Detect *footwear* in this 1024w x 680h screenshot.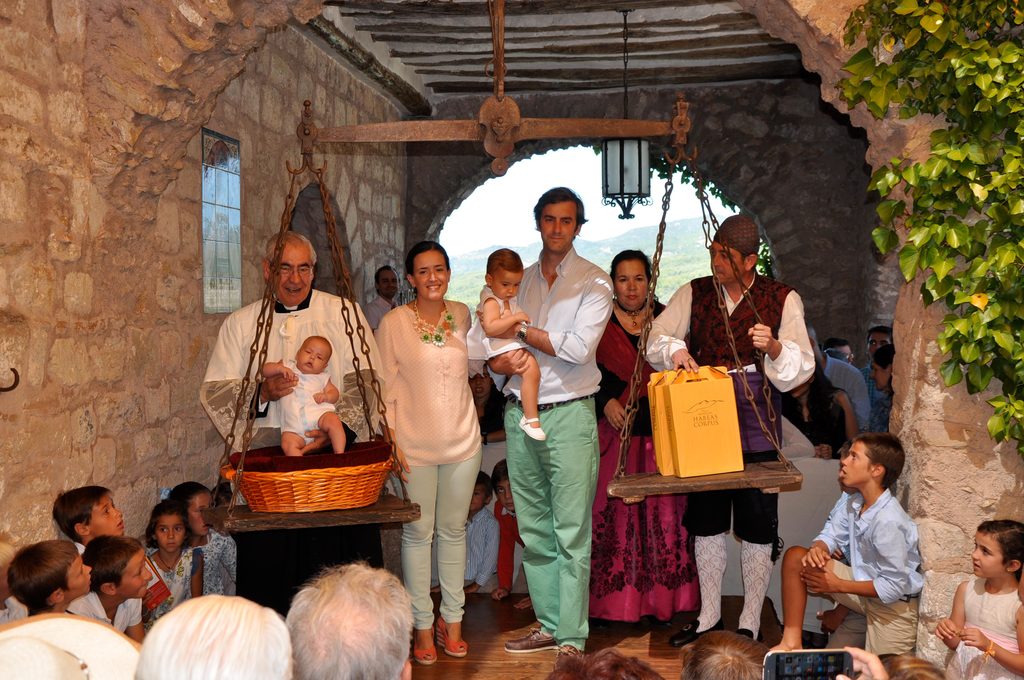
Detection: bbox=[501, 625, 563, 652].
